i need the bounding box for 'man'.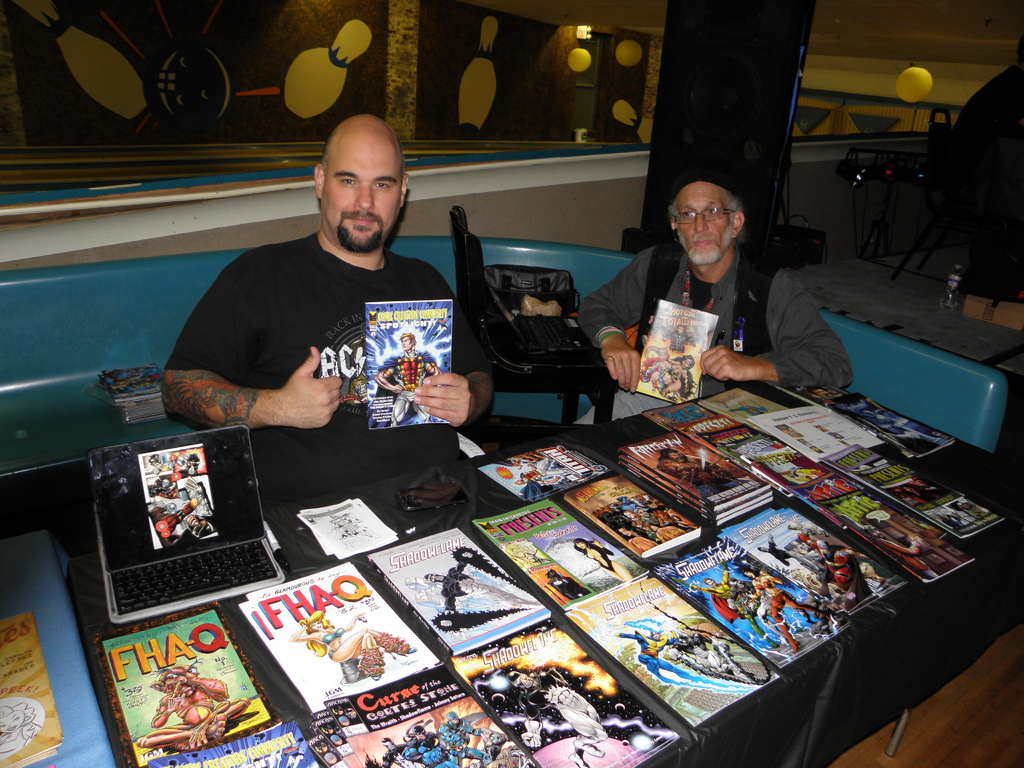
Here it is: [570, 168, 844, 421].
